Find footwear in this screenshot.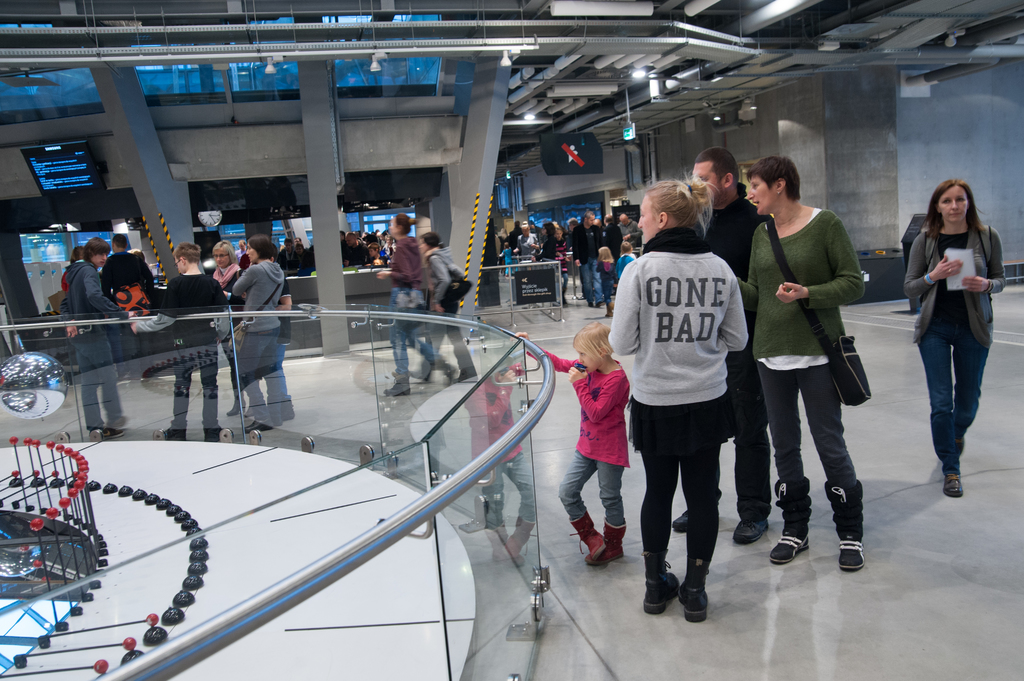
The bounding box for footwear is box=[728, 499, 776, 545].
